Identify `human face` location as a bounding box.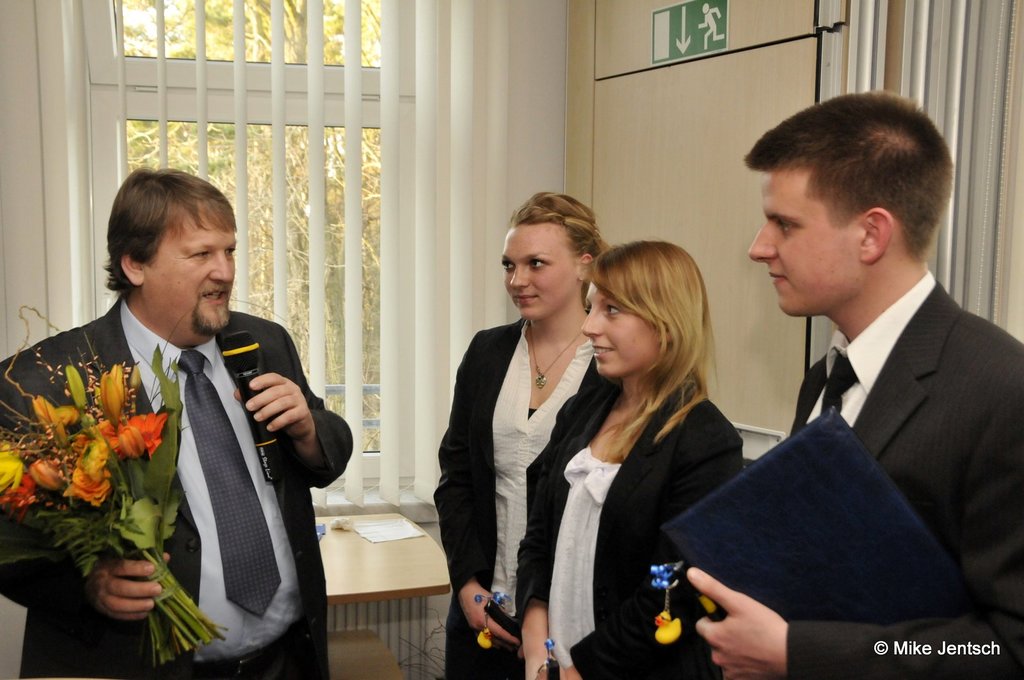
579:281:655:379.
